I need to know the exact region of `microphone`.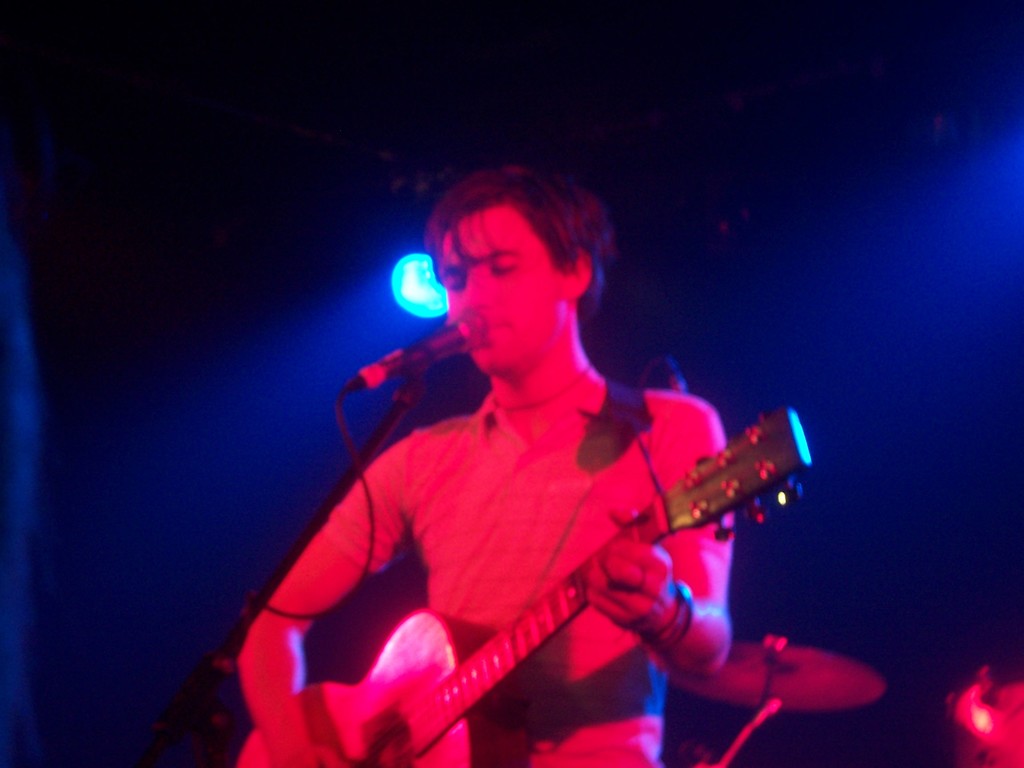
Region: (344, 309, 499, 392).
